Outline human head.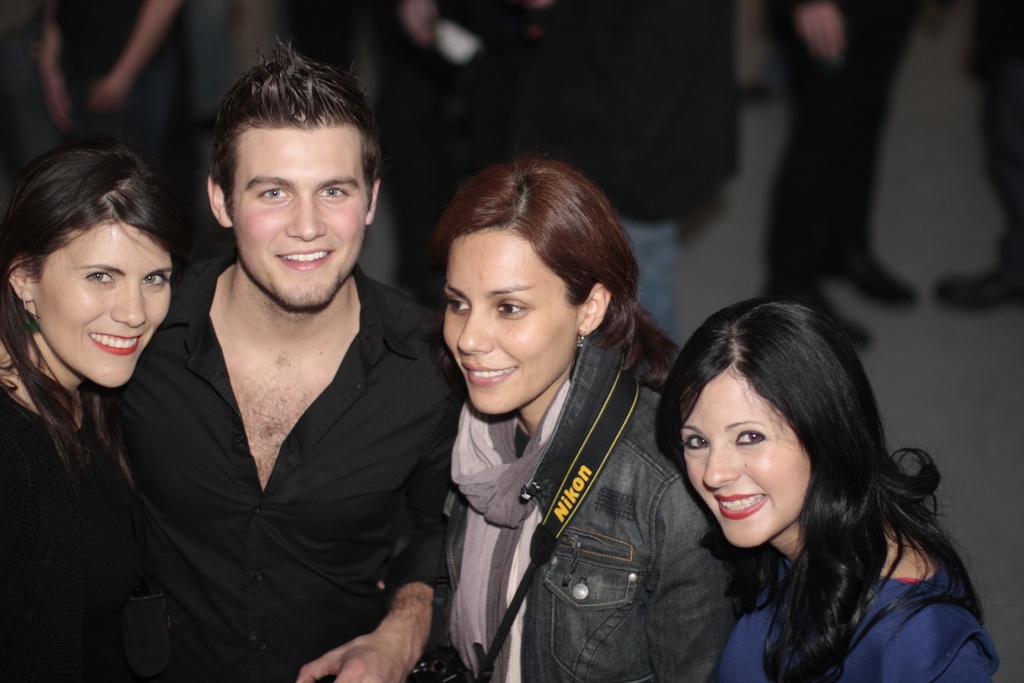
Outline: 444,157,635,412.
